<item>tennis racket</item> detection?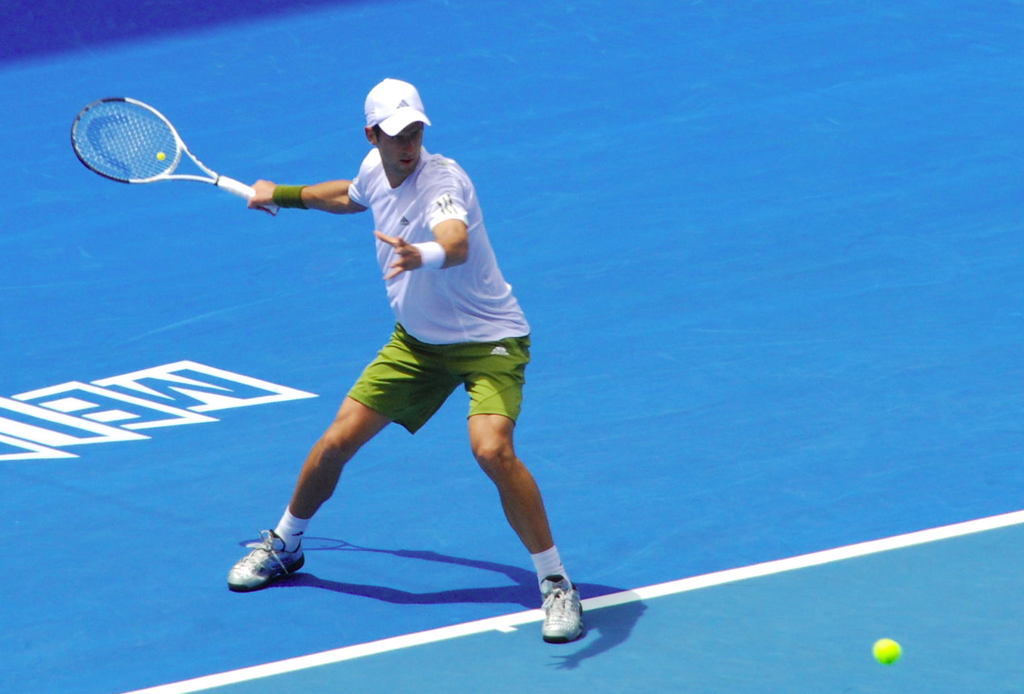
detection(68, 93, 277, 217)
